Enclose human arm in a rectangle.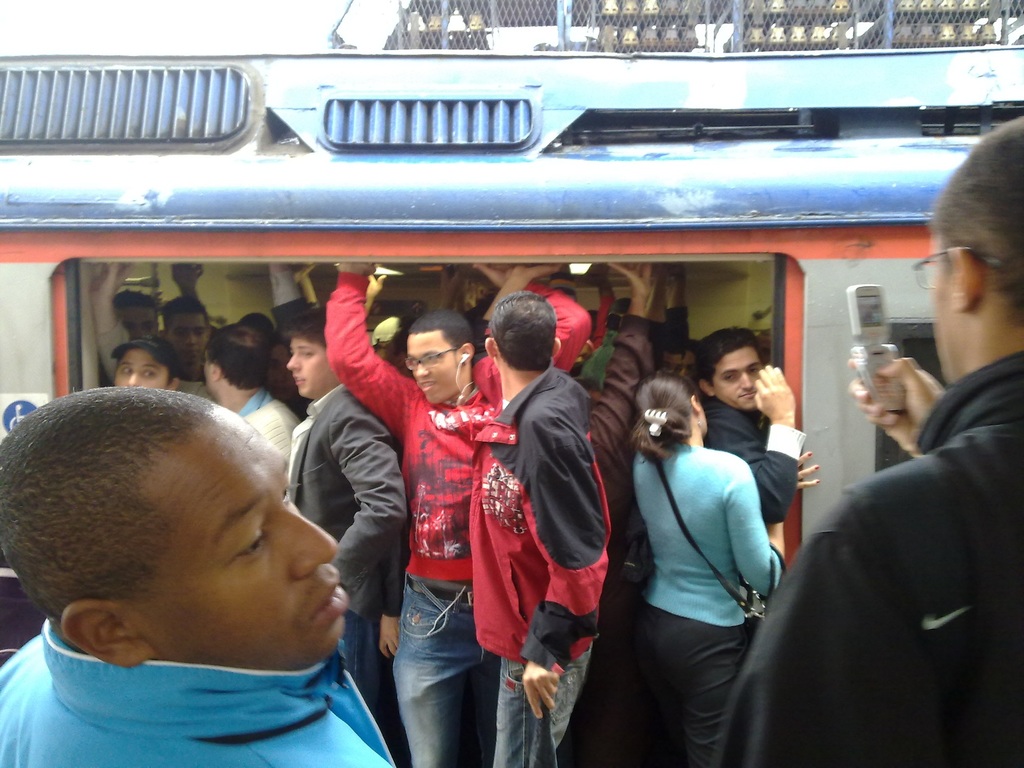
detection(268, 262, 309, 341).
